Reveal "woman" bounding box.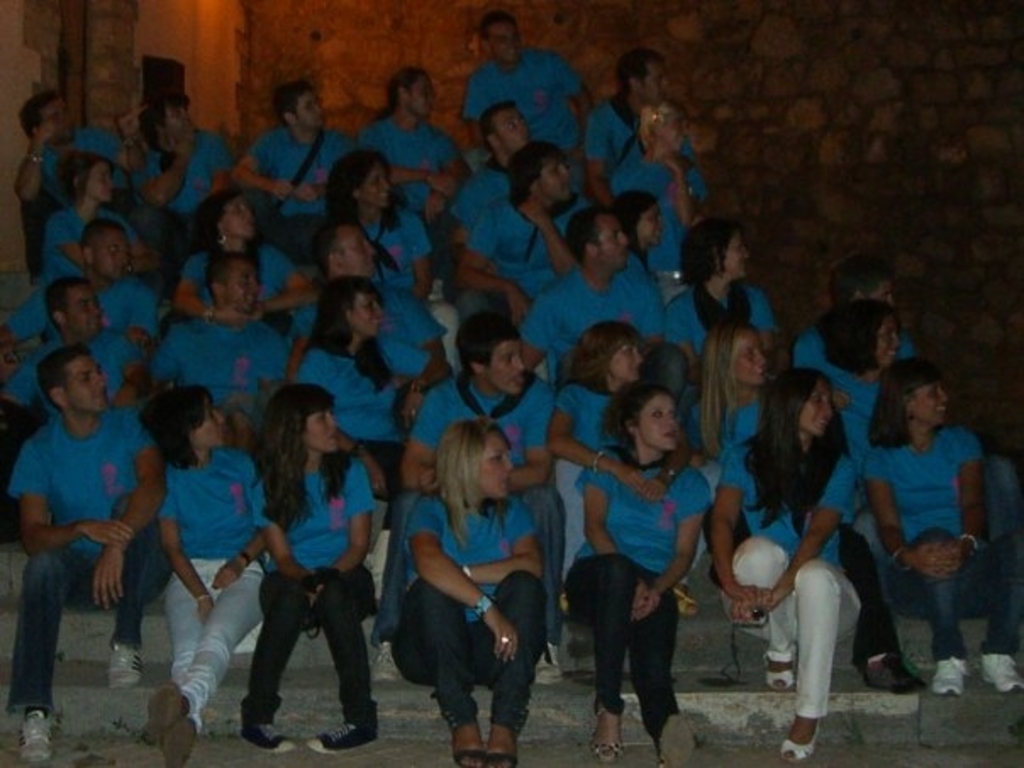
Revealed: 600, 95, 715, 310.
